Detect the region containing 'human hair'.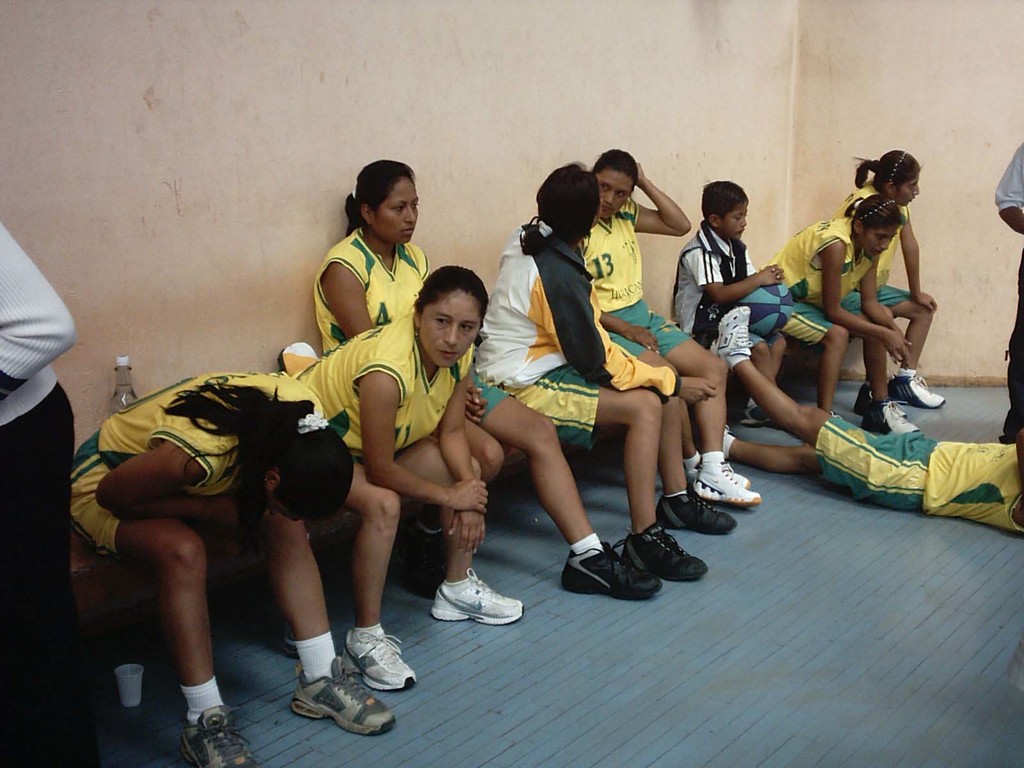
[left=413, top=265, right=489, bottom=311].
